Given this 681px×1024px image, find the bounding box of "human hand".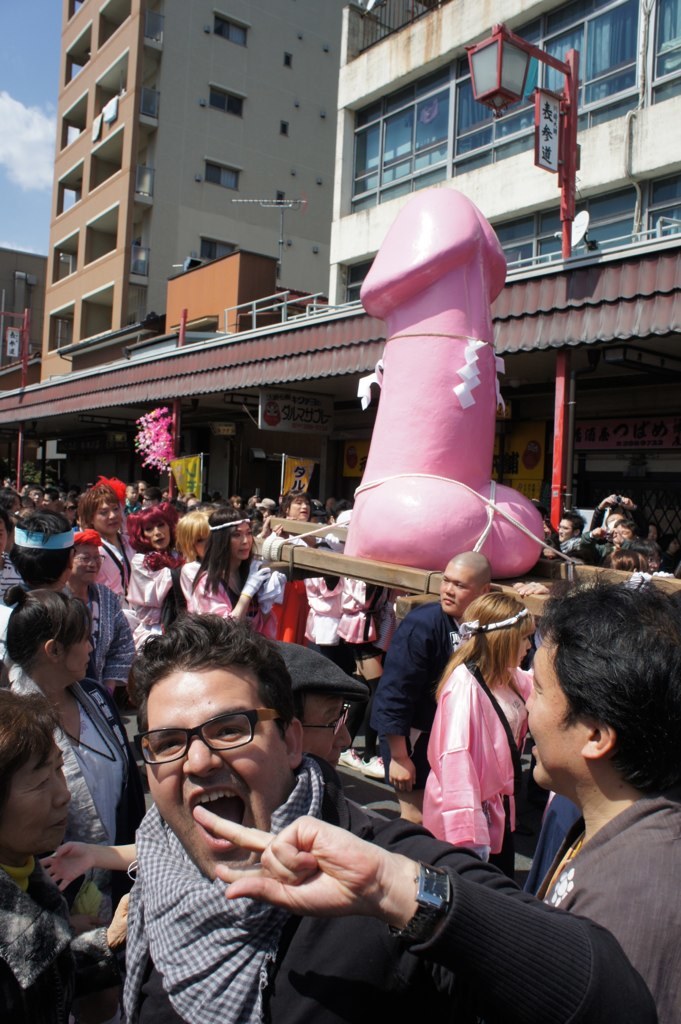
locate(464, 844, 491, 861).
